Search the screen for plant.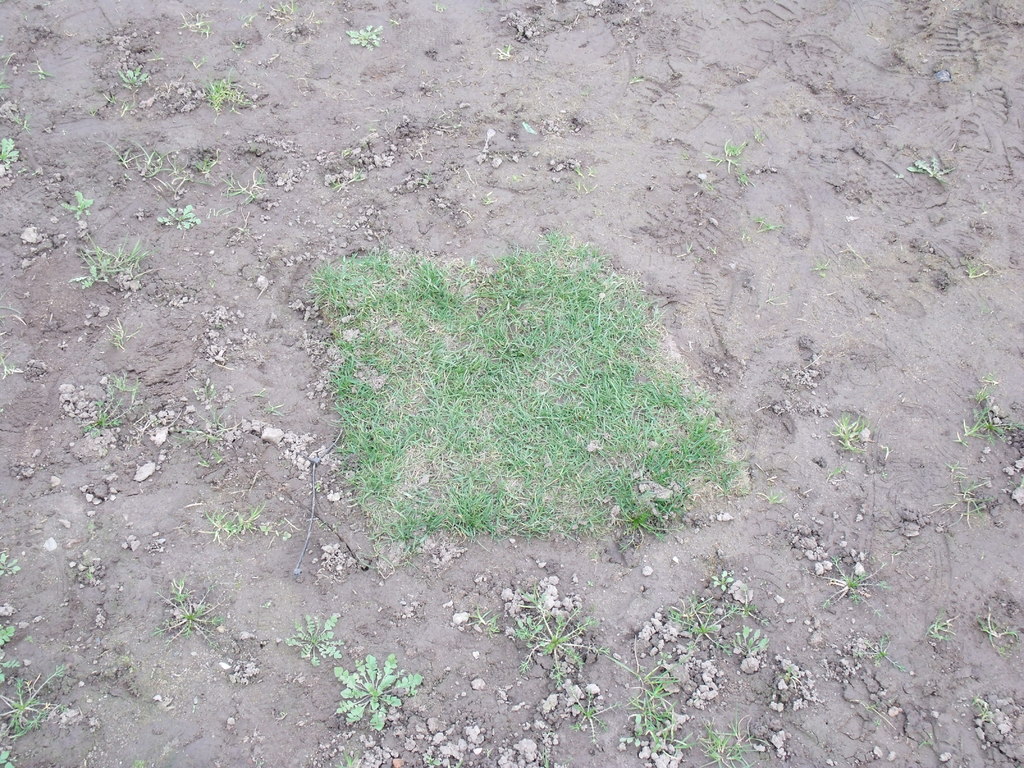
Found at locate(951, 379, 1023, 445).
